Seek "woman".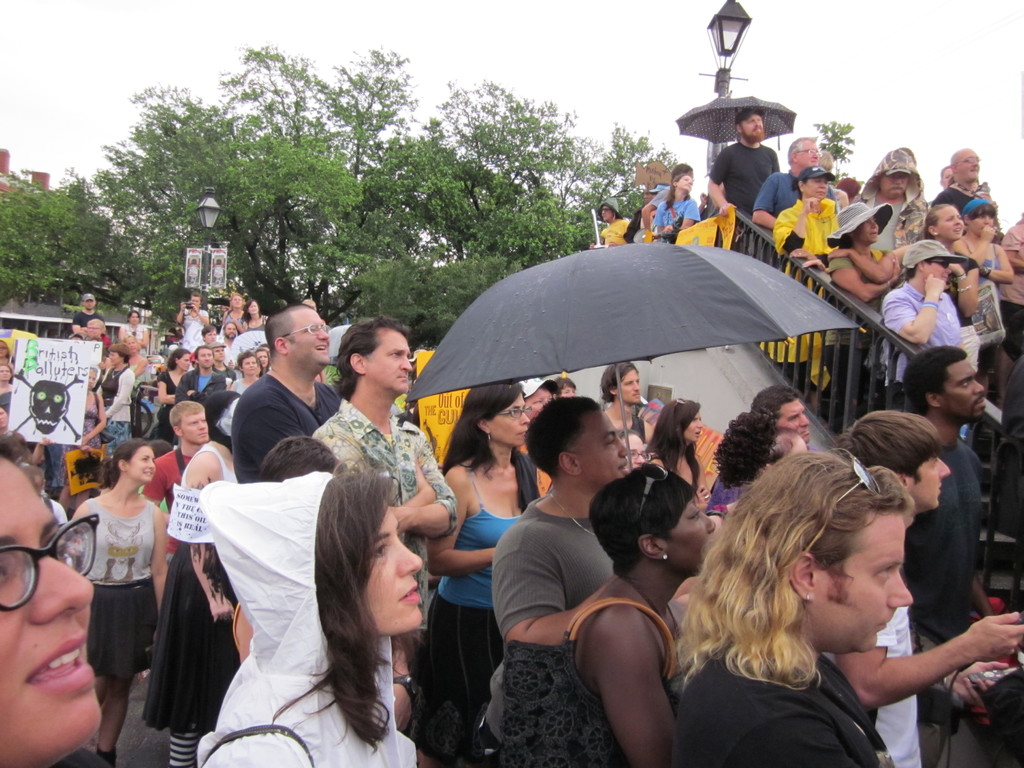
select_region(140, 388, 243, 767).
